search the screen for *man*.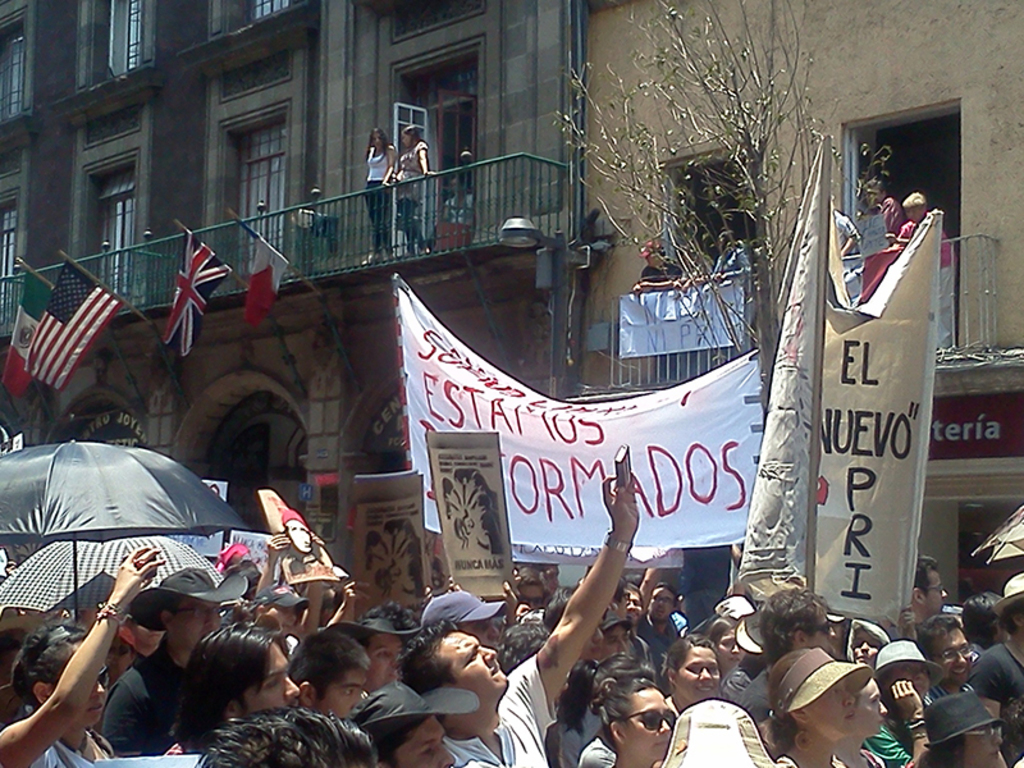
Found at bbox=(740, 590, 837, 724).
